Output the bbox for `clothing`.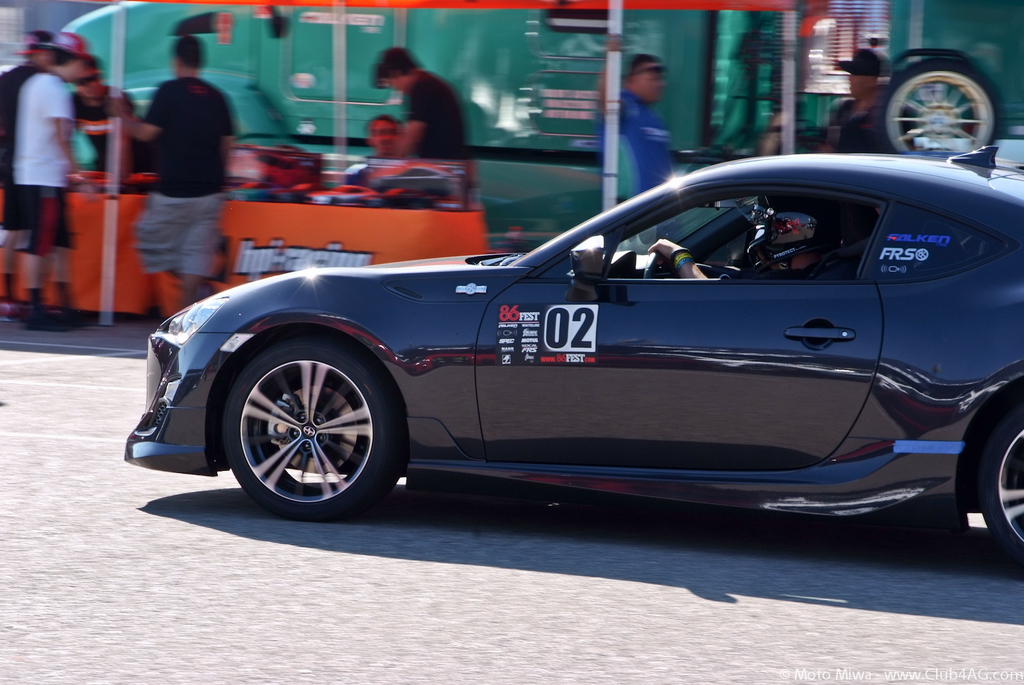
{"x1": 403, "y1": 64, "x2": 467, "y2": 159}.
